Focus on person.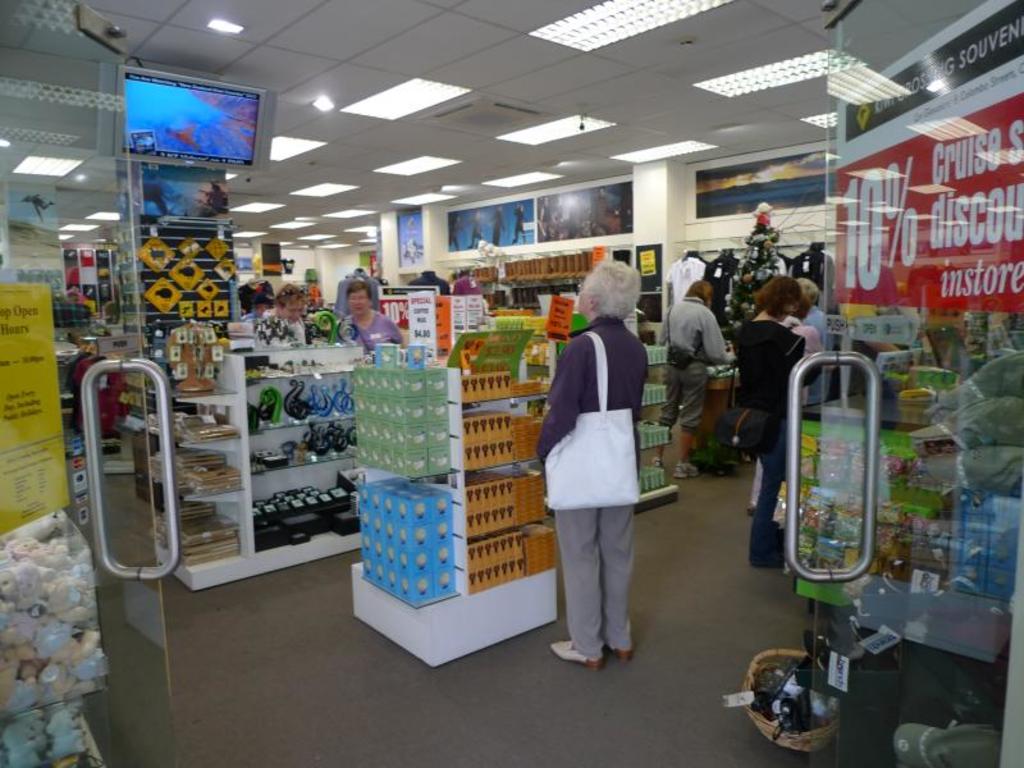
Focused at select_region(662, 285, 733, 477).
